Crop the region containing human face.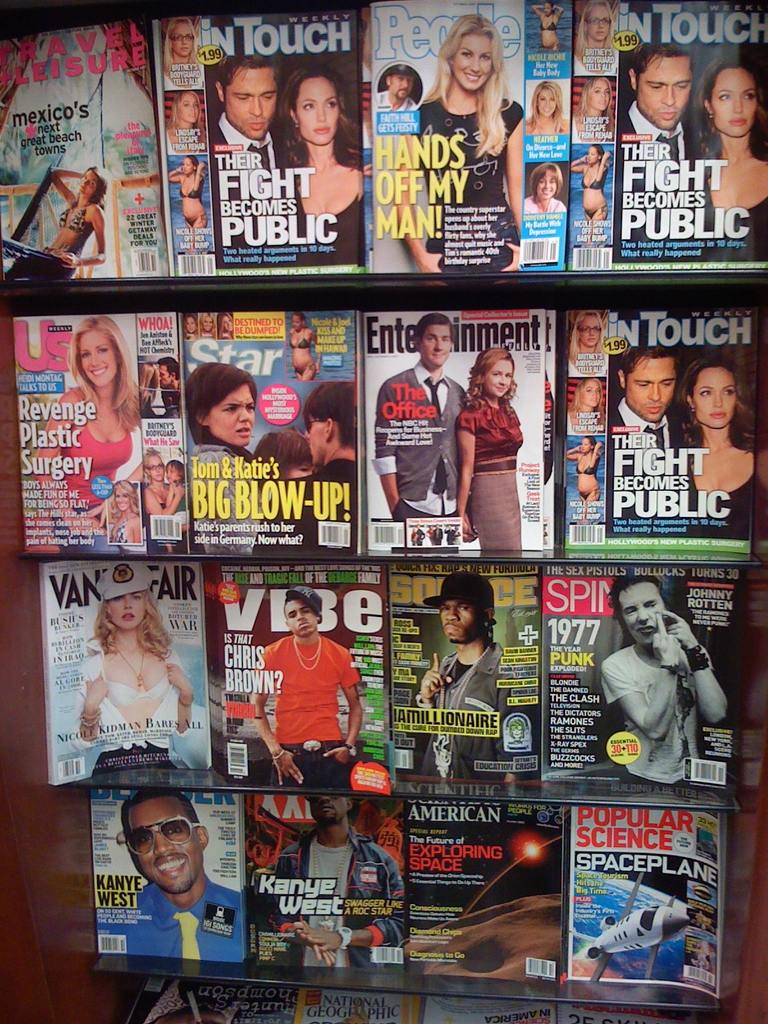
Crop region: <bbox>145, 456, 162, 480</bbox>.
